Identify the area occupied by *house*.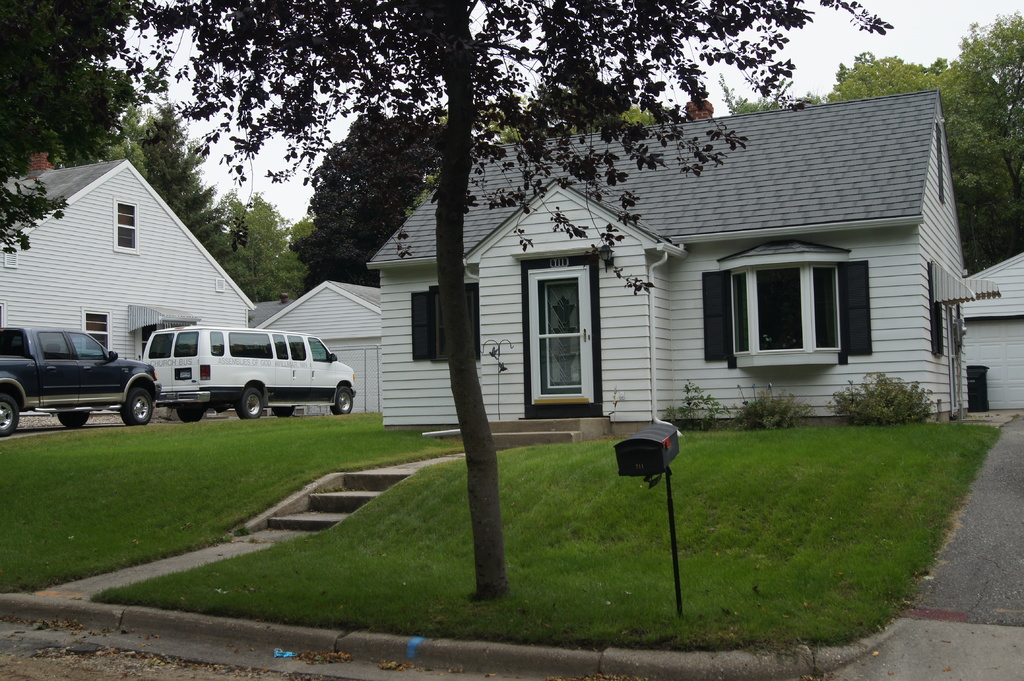
Area: <bbox>427, 86, 996, 444</bbox>.
